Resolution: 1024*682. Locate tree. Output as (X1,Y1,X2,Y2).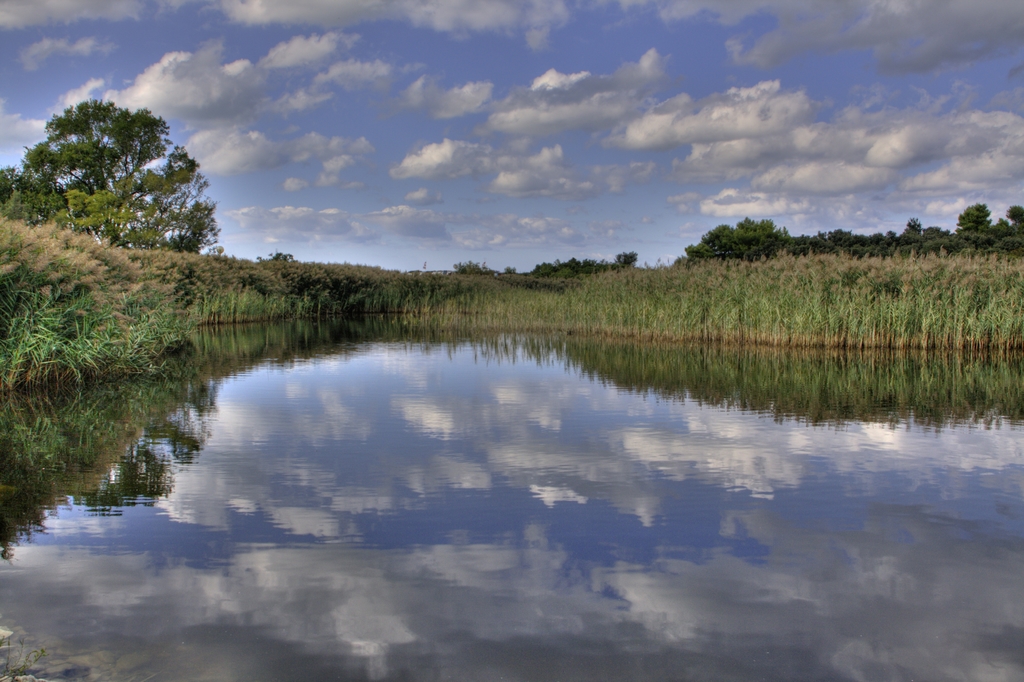
(620,247,638,268).
